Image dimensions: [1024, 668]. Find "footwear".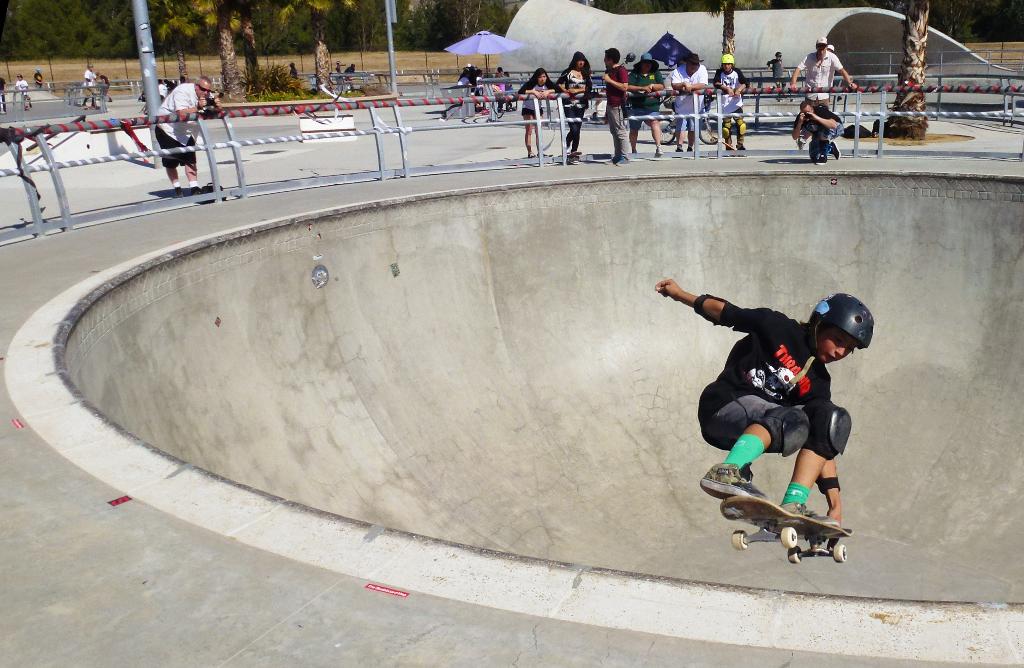
pyautogui.locateOnScreen(776, 500, 840, 528).
